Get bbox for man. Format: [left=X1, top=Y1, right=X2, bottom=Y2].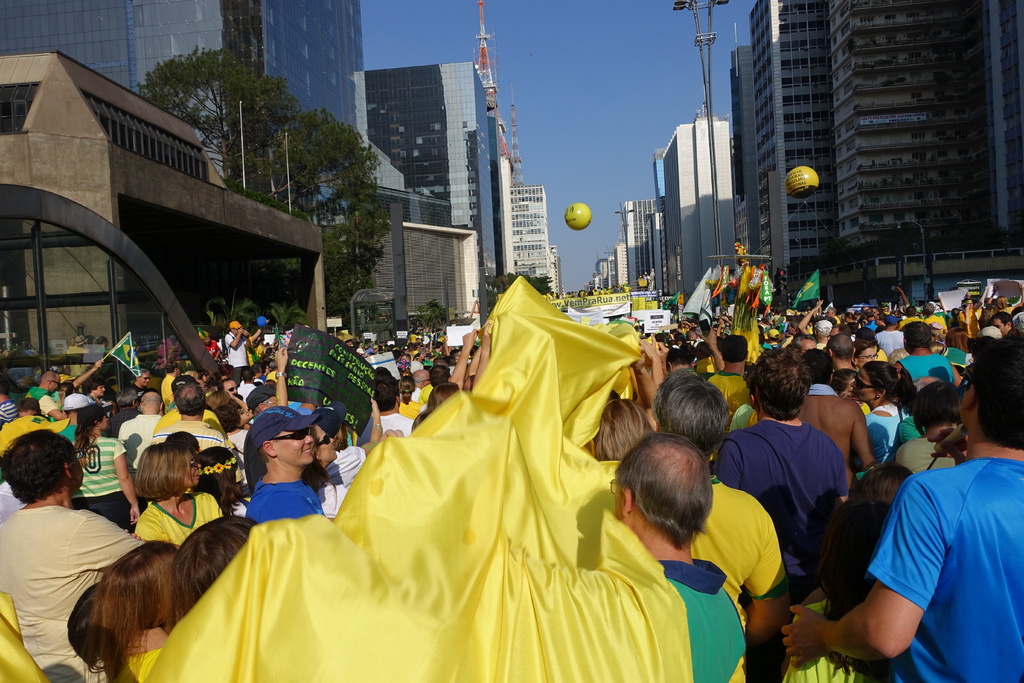
[left=224, top=318, right=260, bottom=384].
